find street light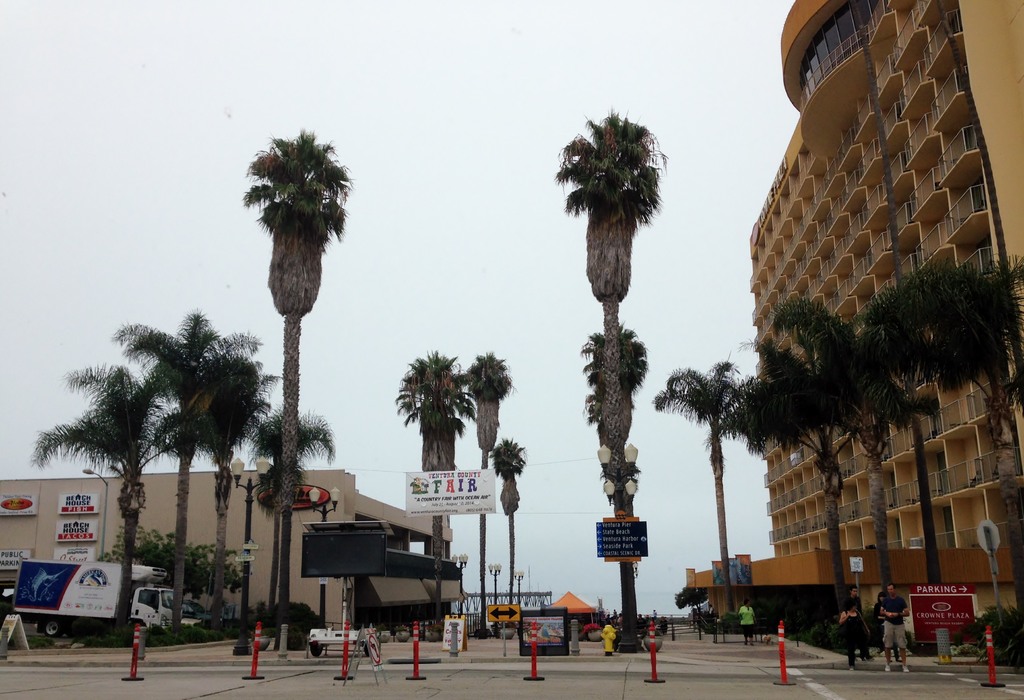
detection(227, 455, 271, 657)
